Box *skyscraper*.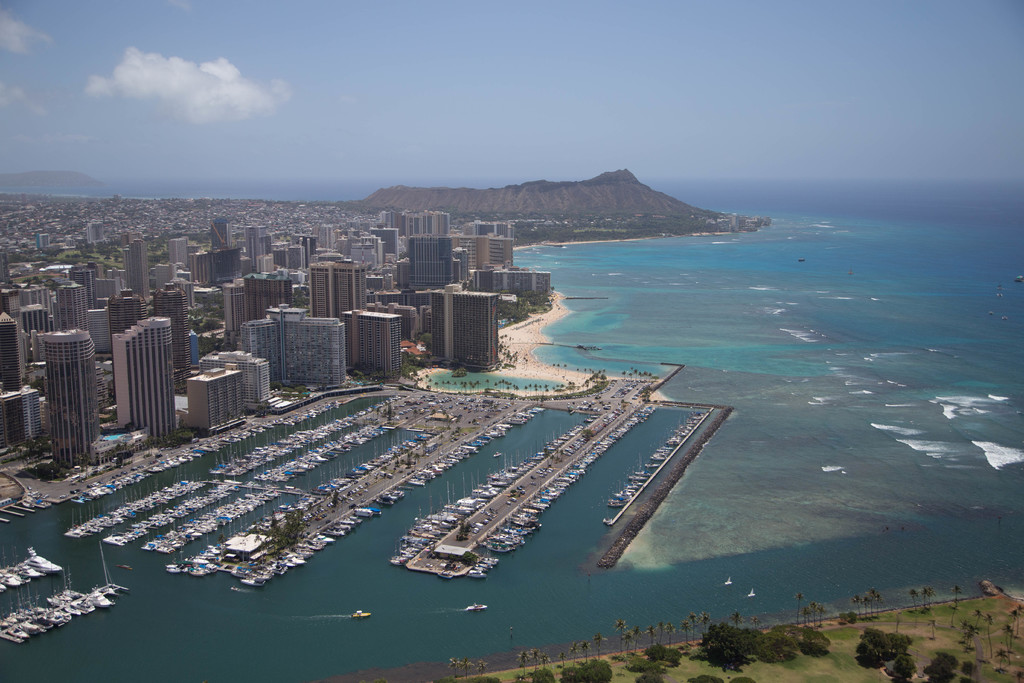
[168,238,189,268].
